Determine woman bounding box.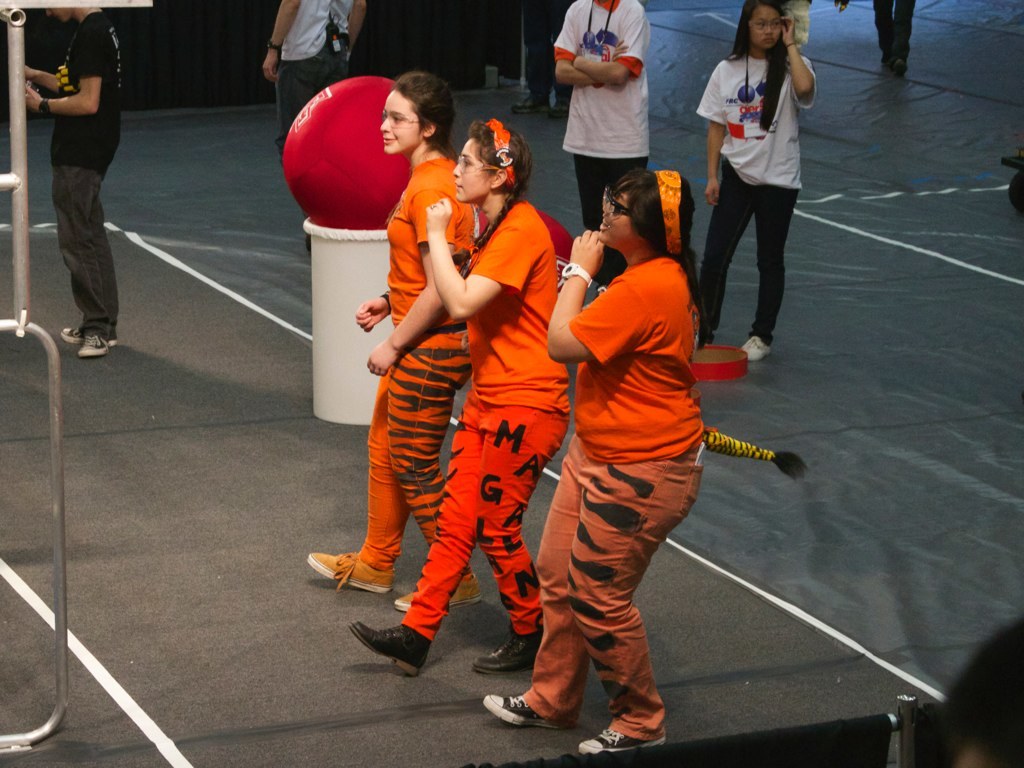
Determined: box(301, 70, 485, 616).
